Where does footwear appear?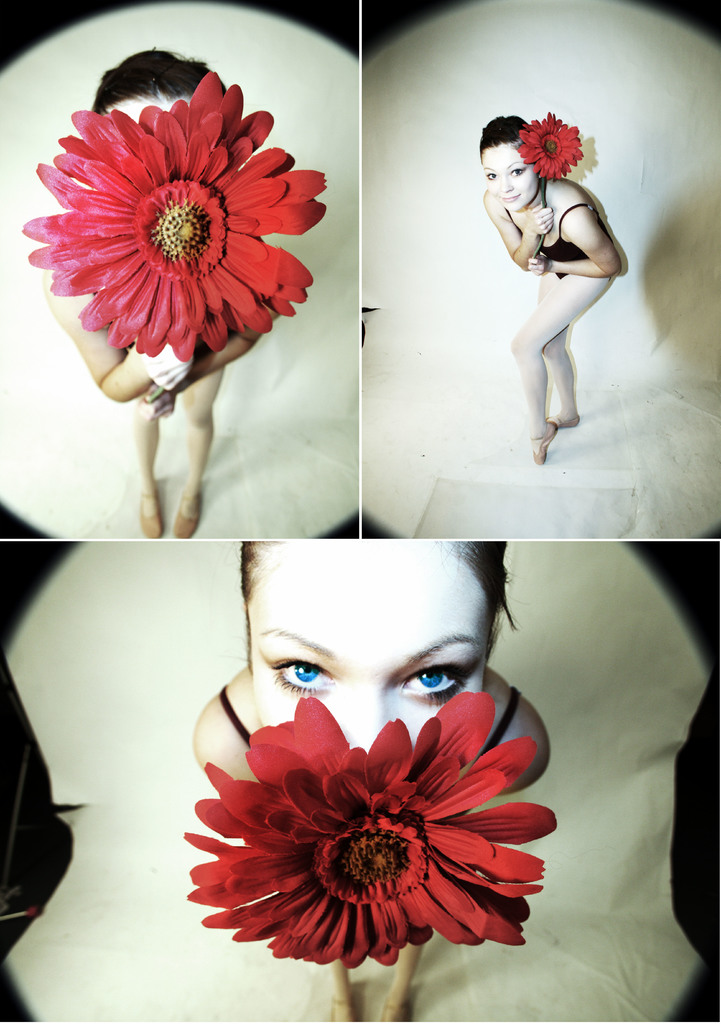
Appears at {"left": 330, "top": 995, "right": 356, "bottom": 1023}.
